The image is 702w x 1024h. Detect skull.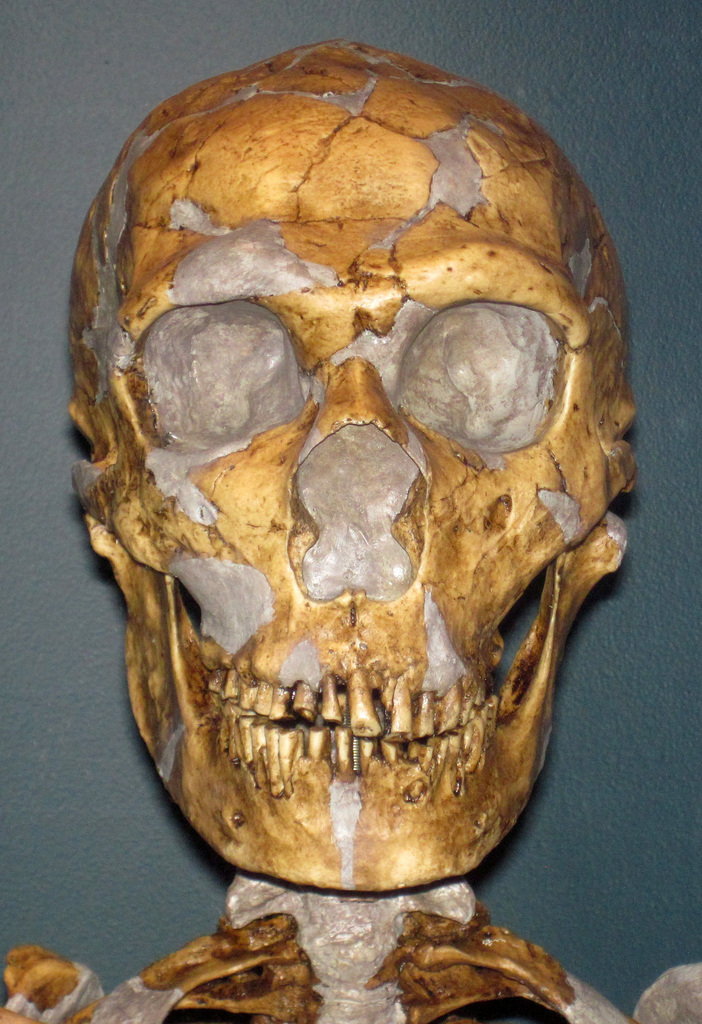
Detection: BBox(67, 39, 636, 894).
